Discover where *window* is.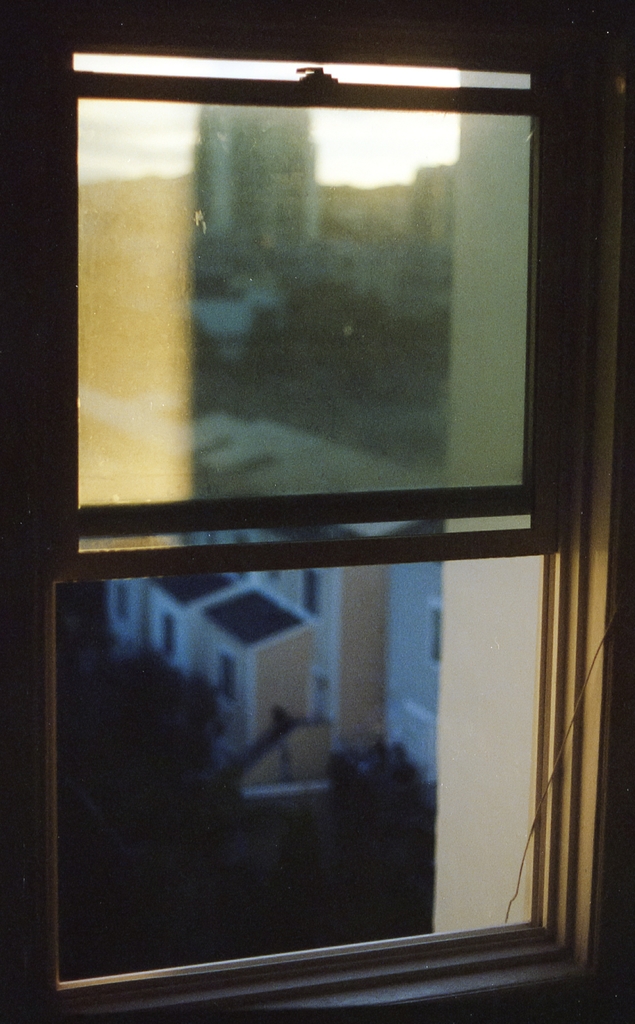
Discovered at [left=0, top=0, right=634, bottom=1009].
